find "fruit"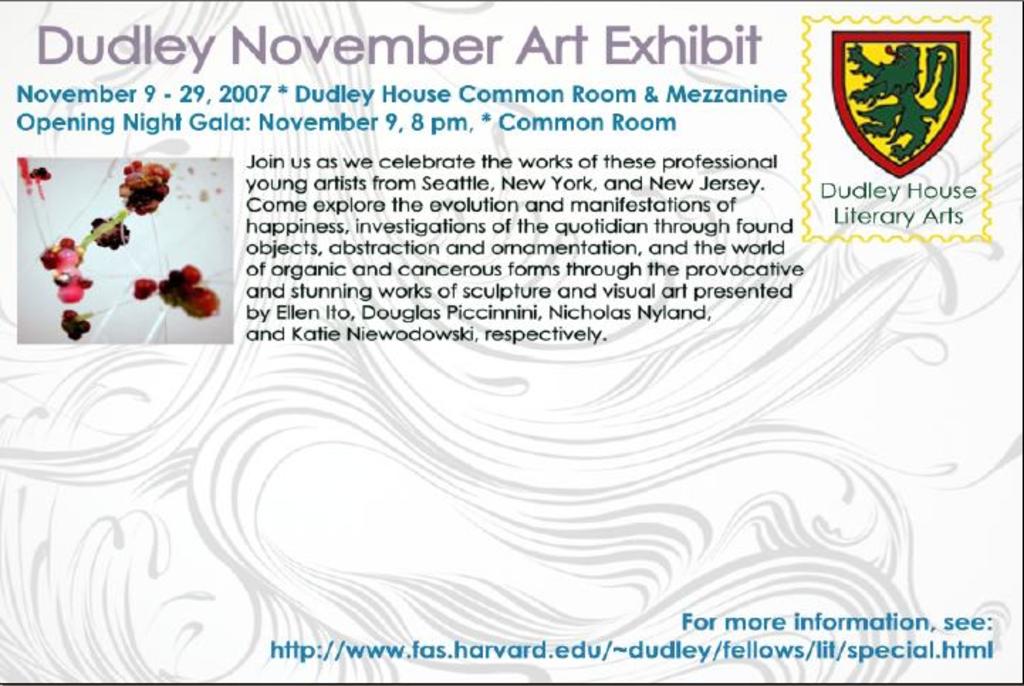
(left=85, top=214, right=131, bottom=250)
